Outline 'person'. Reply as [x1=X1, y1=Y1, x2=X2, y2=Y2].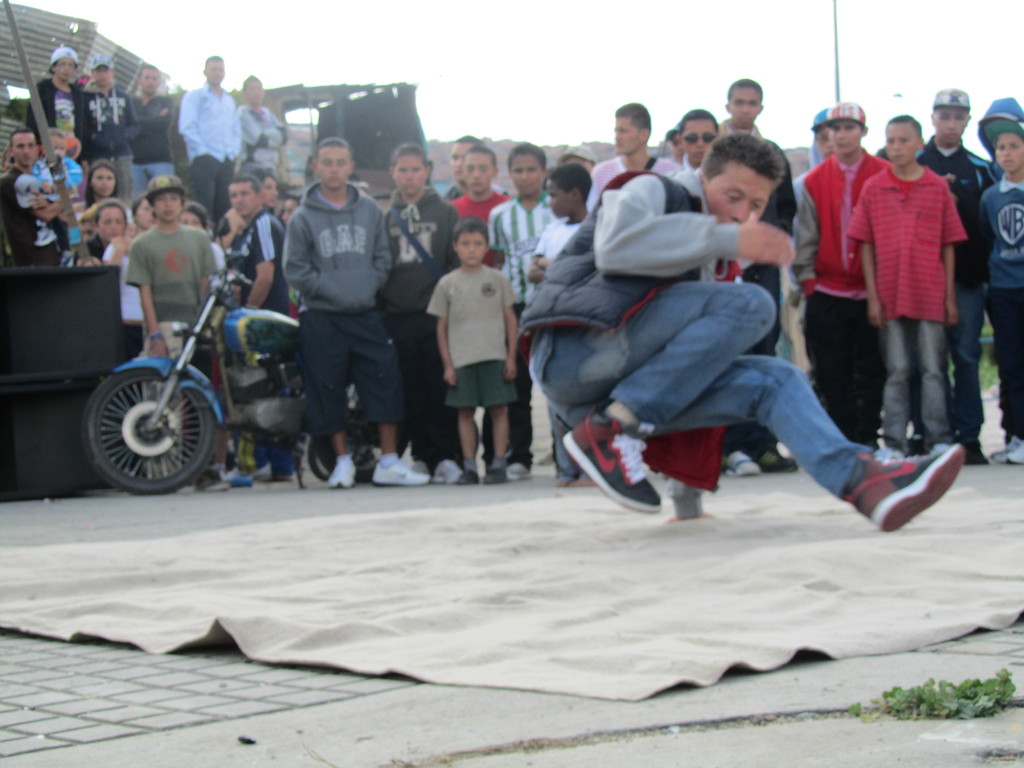
[x1=386, y1=145, x2=476, y2=485].
